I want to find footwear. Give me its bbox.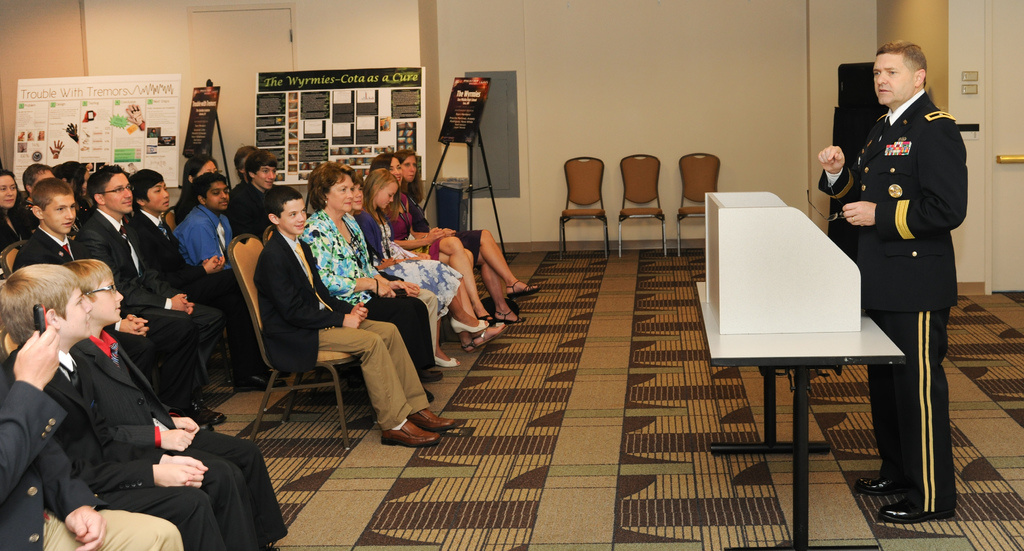
<region>496, 309, 528, 322</region>.
